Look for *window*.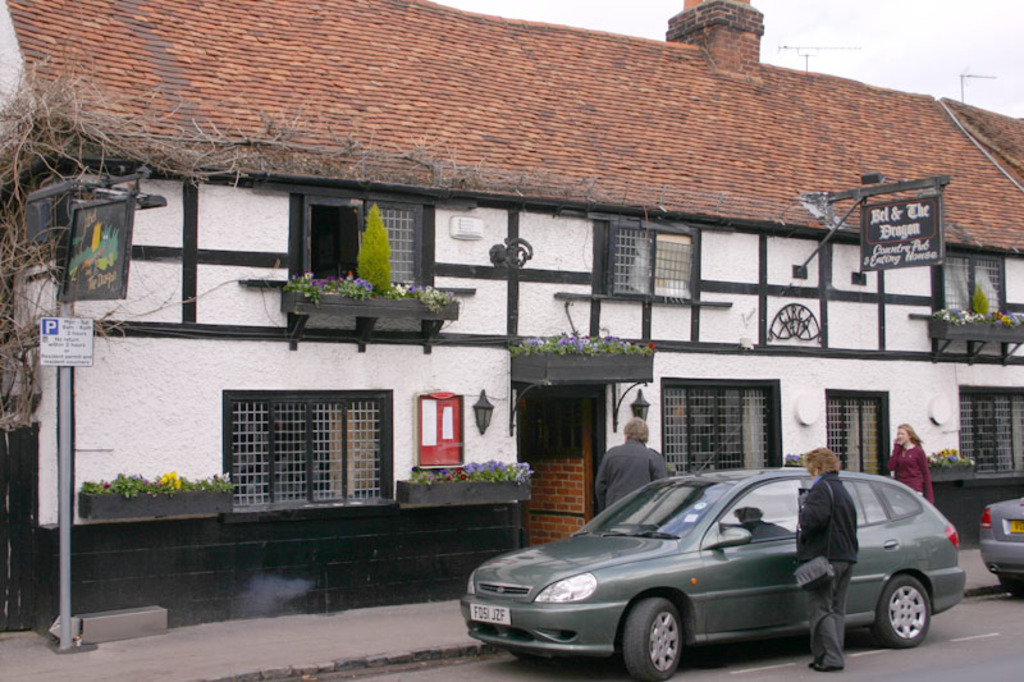
Found: [left=943, top=255, right=1009, bottom=322].
